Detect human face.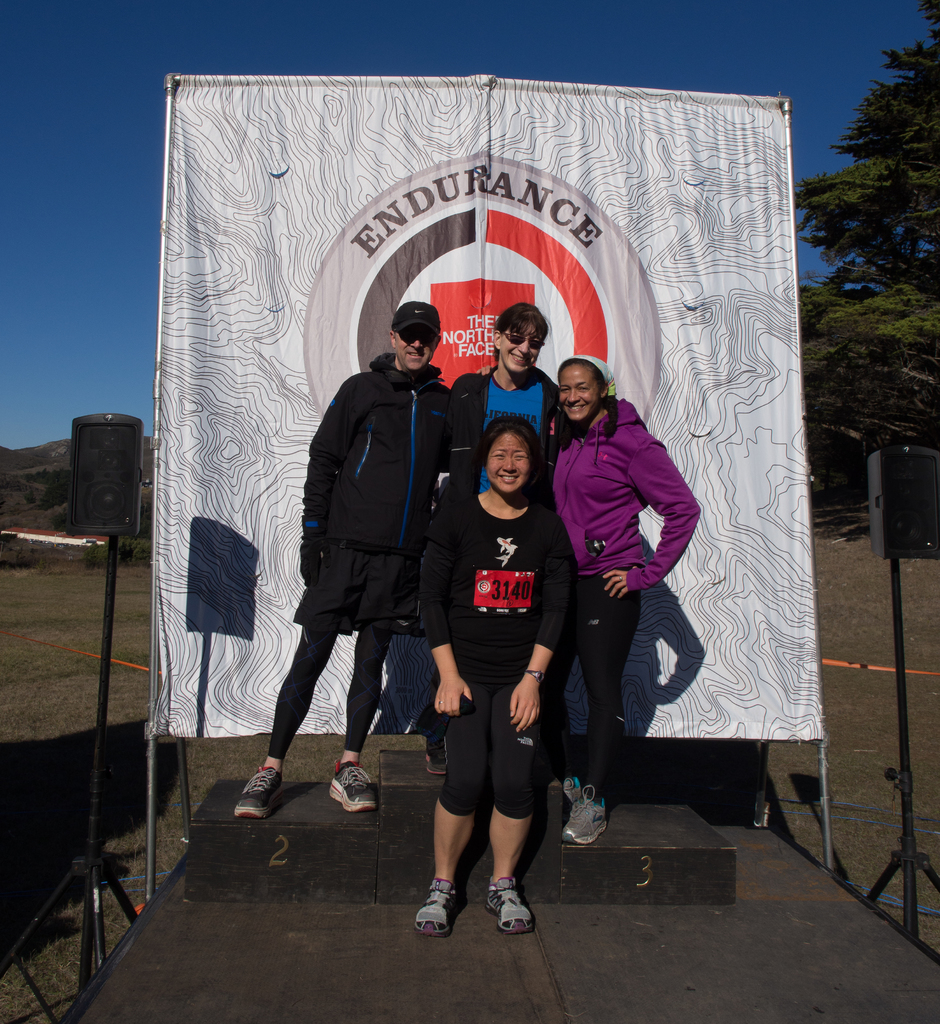
Detected at bbox=(560, 364, 605, 423).
